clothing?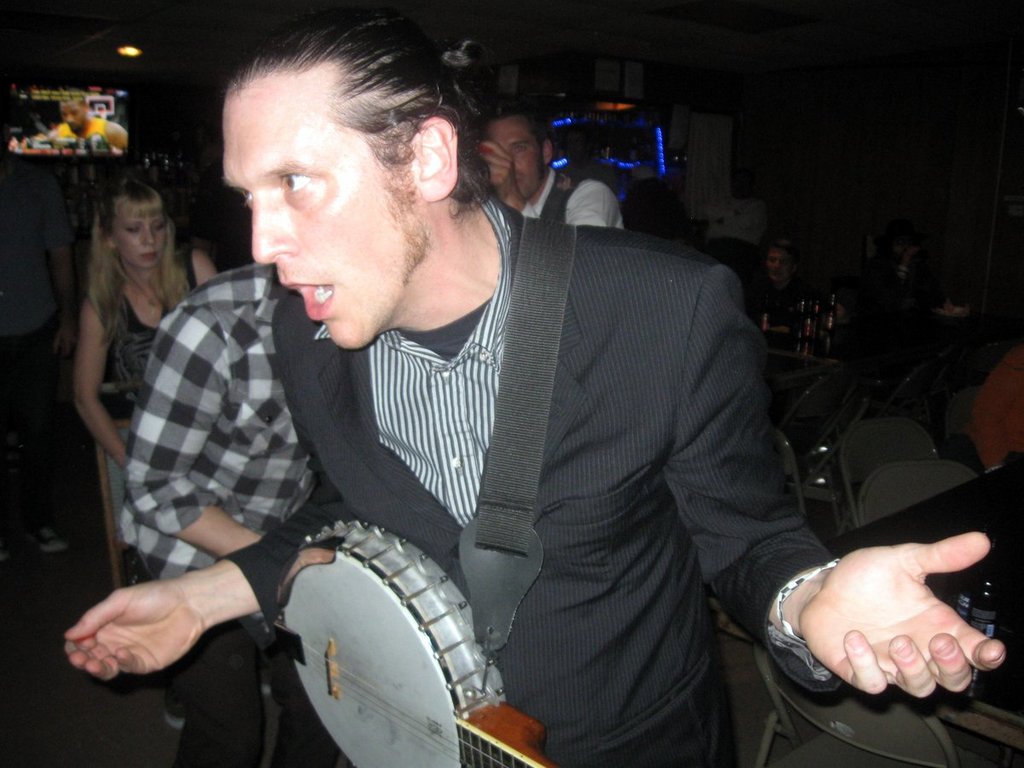
left=122, top=262, right=344, bottom=767
